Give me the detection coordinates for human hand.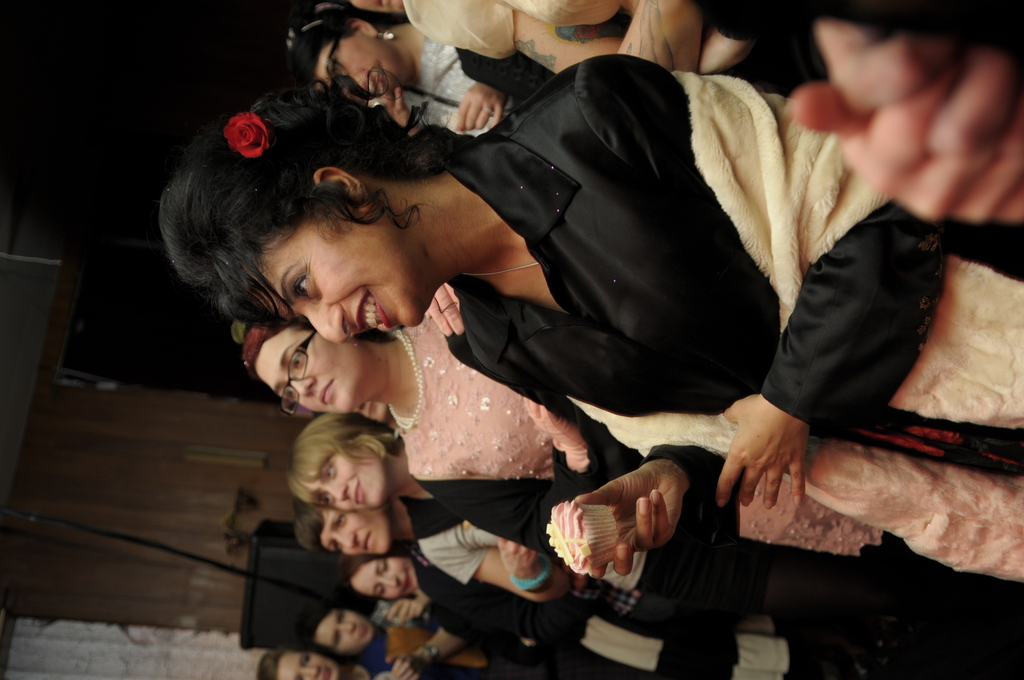
(left=388, top=599, right=424, bottom=626).
